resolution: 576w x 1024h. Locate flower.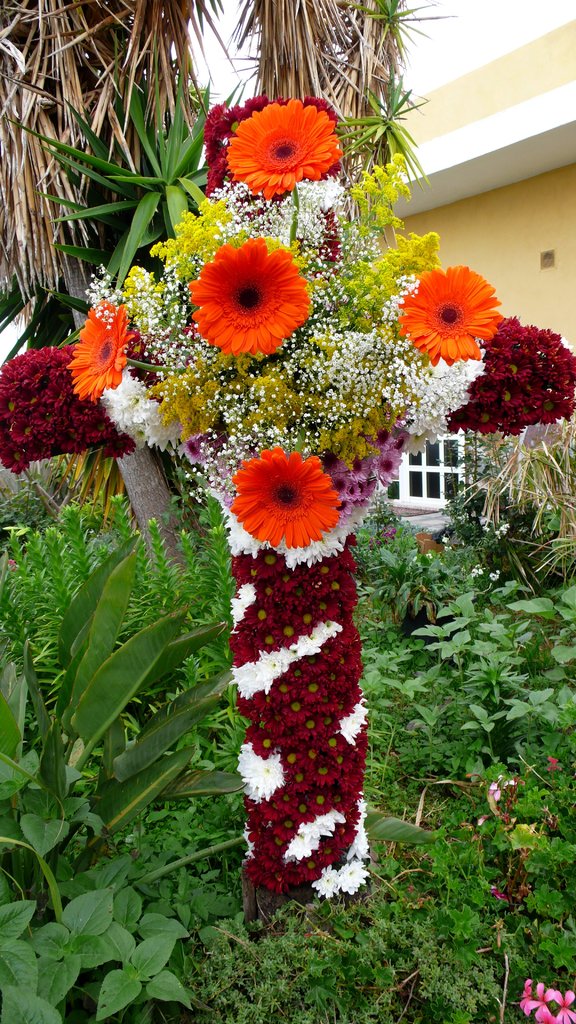
box=[520, 980, 536, 1003].
